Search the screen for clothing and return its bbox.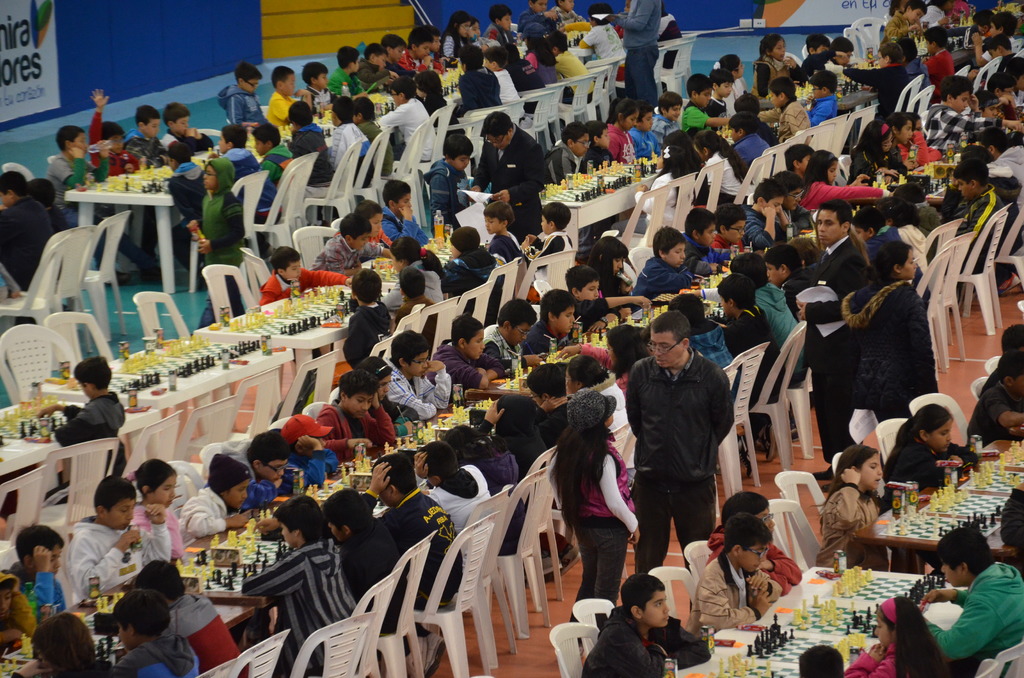
Found: bbox=(636, 255, 685, 297).
